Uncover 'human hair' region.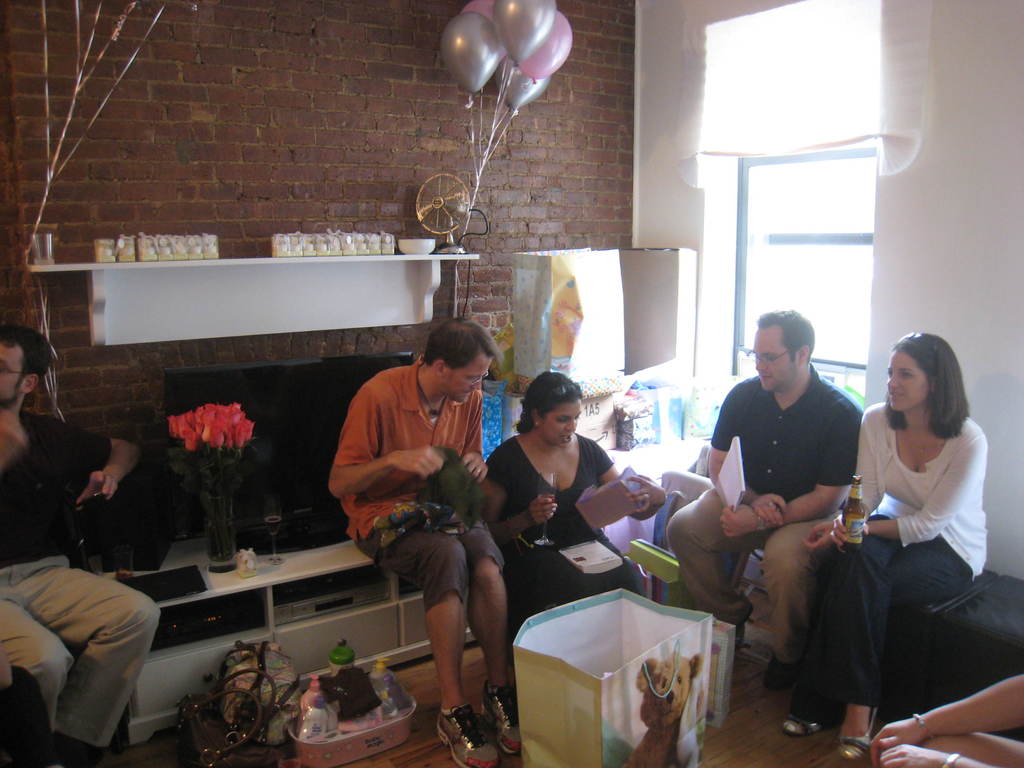
Uncovered: 422/317/506/382.
